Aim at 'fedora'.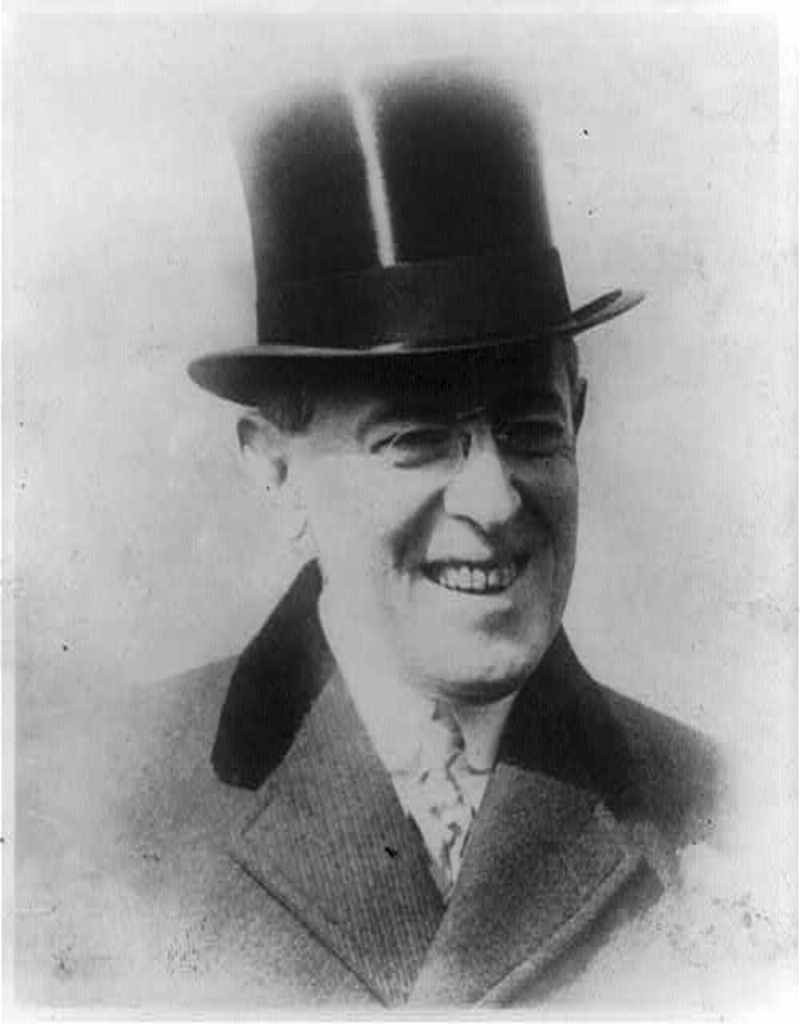
Aimed at BBox(184, 61, 642, 403).
